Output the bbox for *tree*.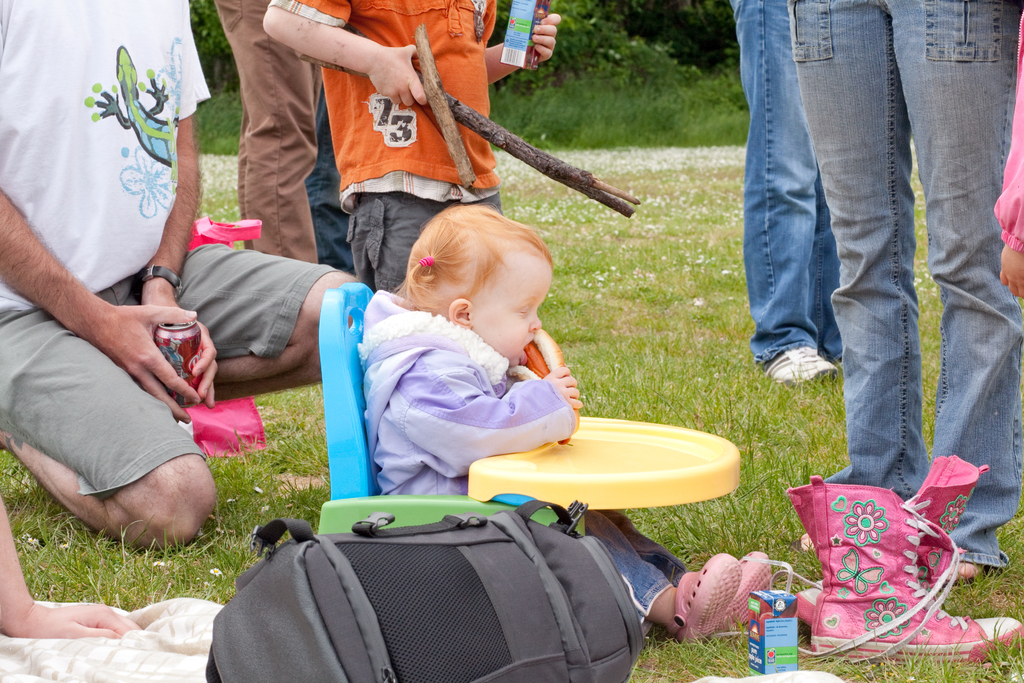
<bbox>209, 0, 746, 152</bbox>.
